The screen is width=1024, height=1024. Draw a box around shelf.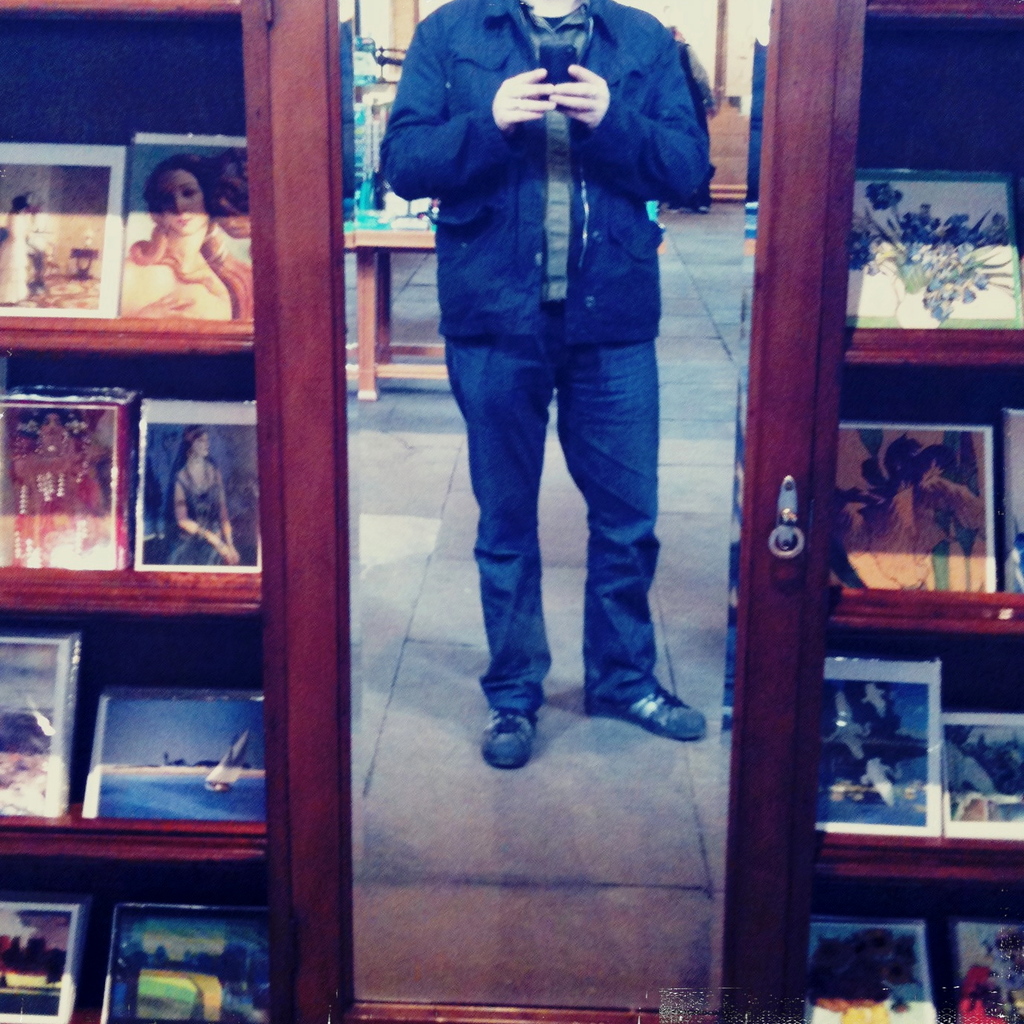
816:354:1023:660.
